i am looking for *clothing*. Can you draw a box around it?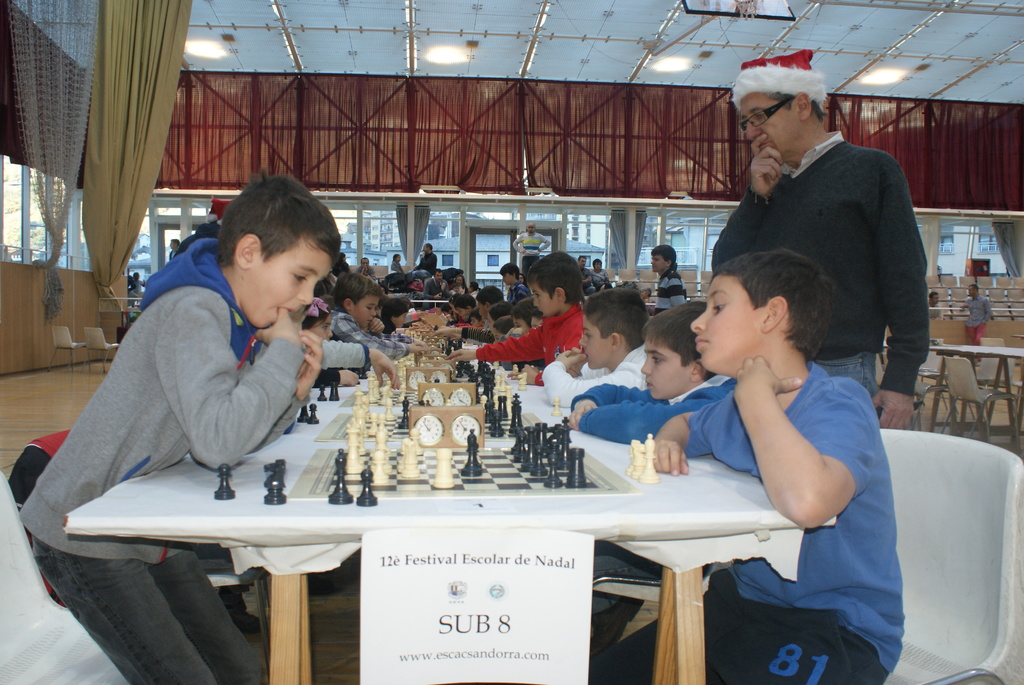
Sure, the bounding box is [509, 232, 552, 268].
